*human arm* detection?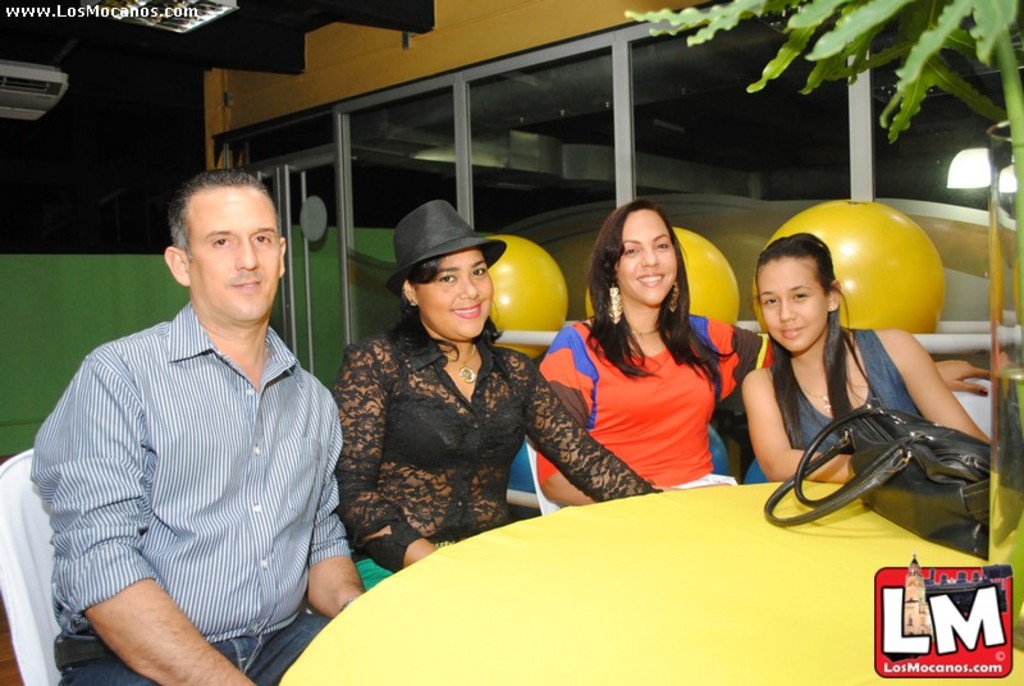
532/328/591/506
